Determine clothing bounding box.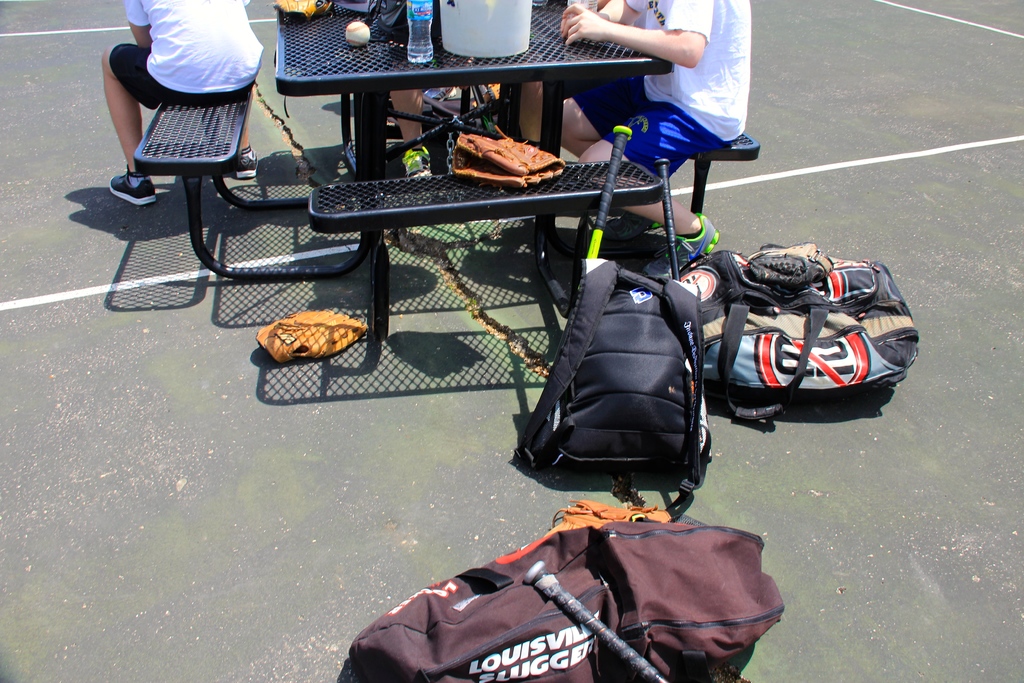
Determined: <bbox>116, 0, 267, 120</bbox>.
